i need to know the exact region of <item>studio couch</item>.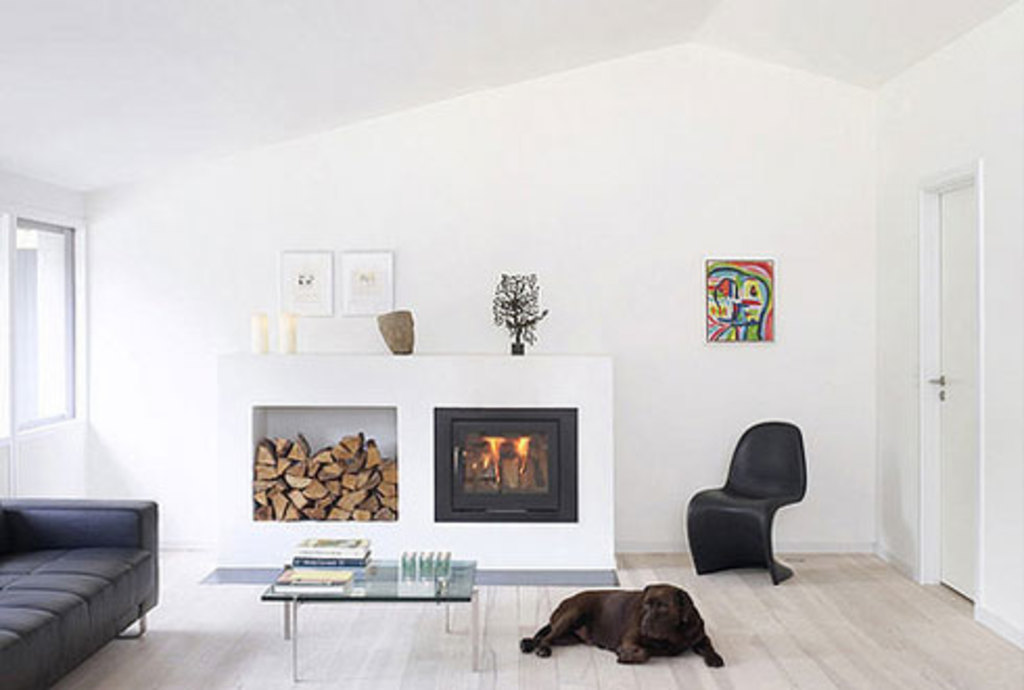
Region: (x1=0, y1=493, x2=161, y2=686).
